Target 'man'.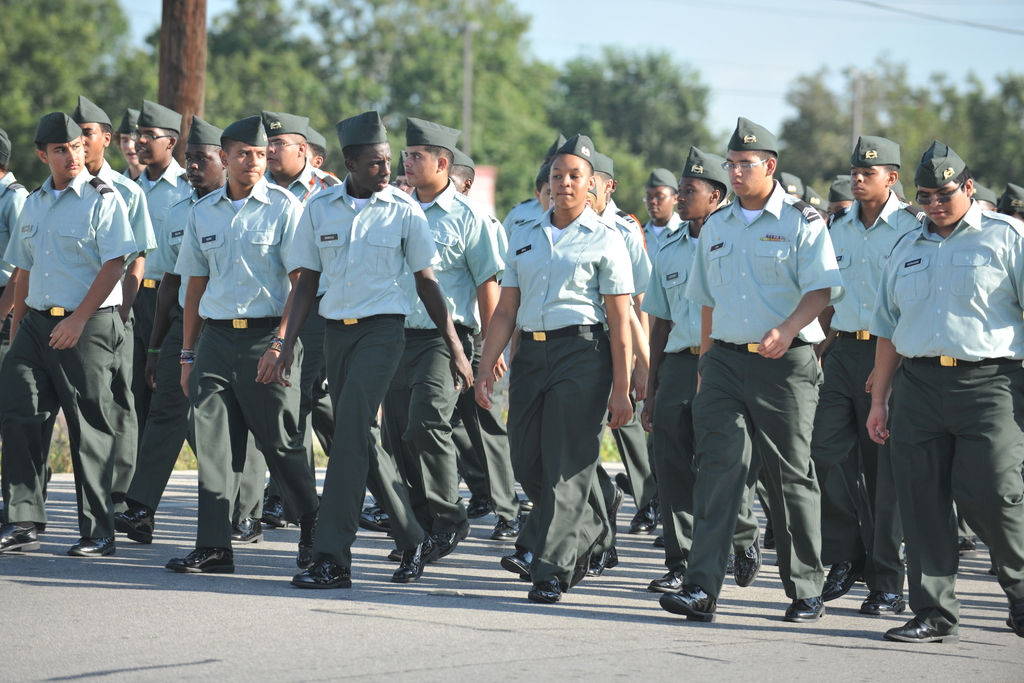
Target region: box=[277, 104, 481, 589].
